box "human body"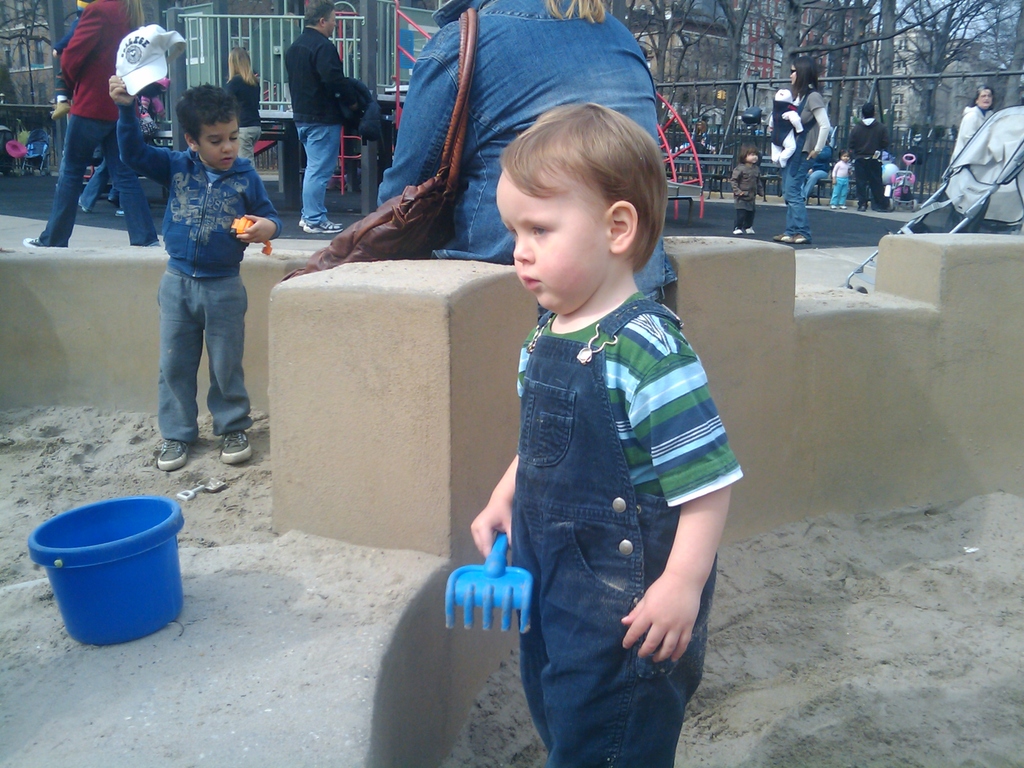
(x1=832, y1=159, x2=860, y2=209)
